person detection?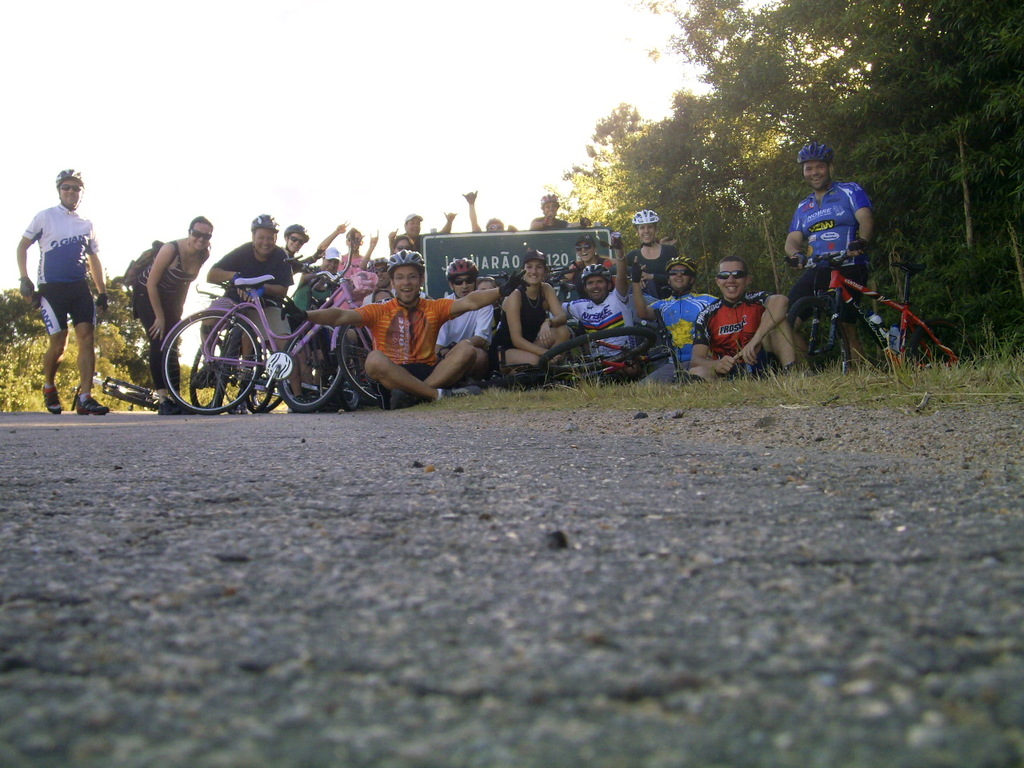
region(16, 139, 100, 409)
